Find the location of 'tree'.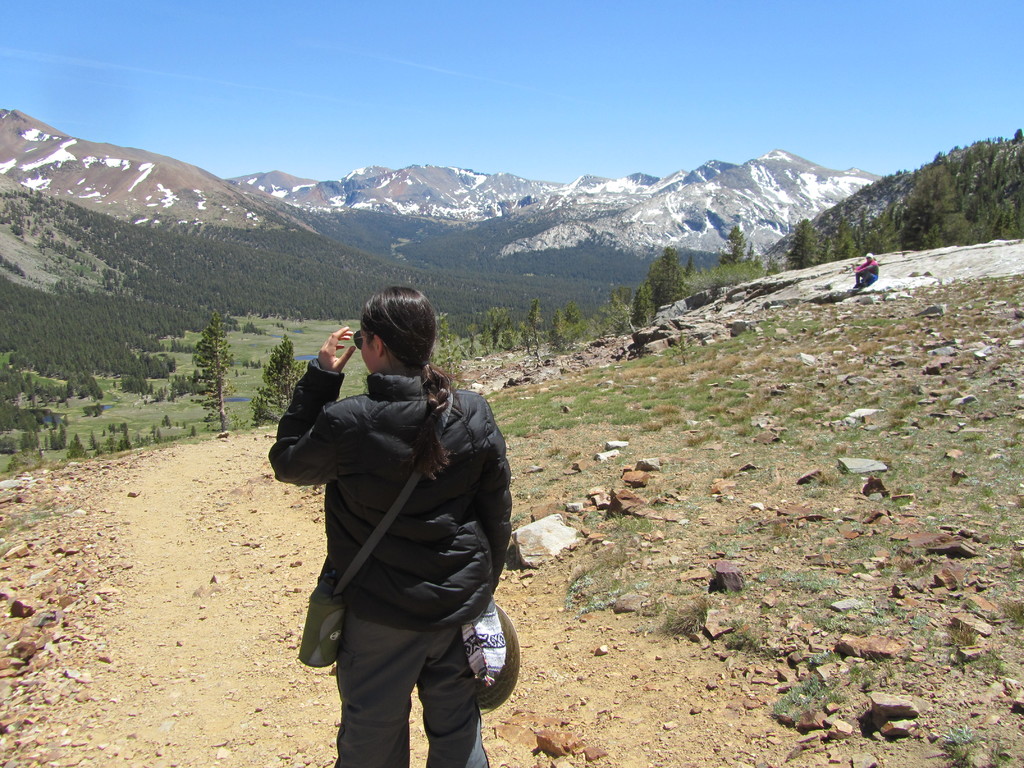
Location: {"left": 885, "top": 118, "right": 1021, "bottom": 241}.
